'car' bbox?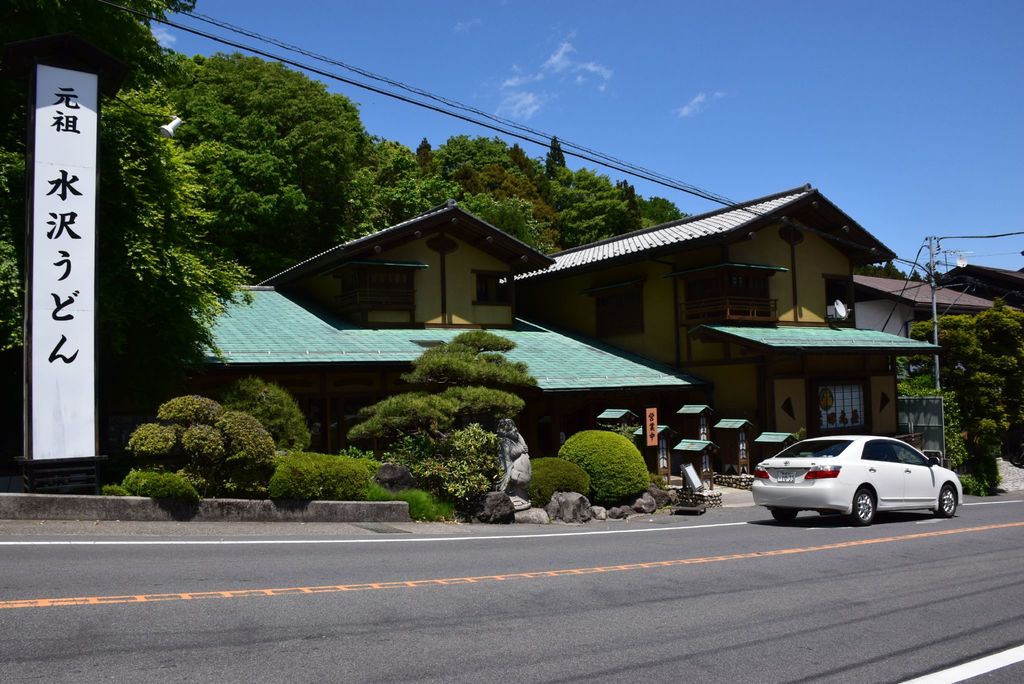
select_region(739, 439, 968, 527)
